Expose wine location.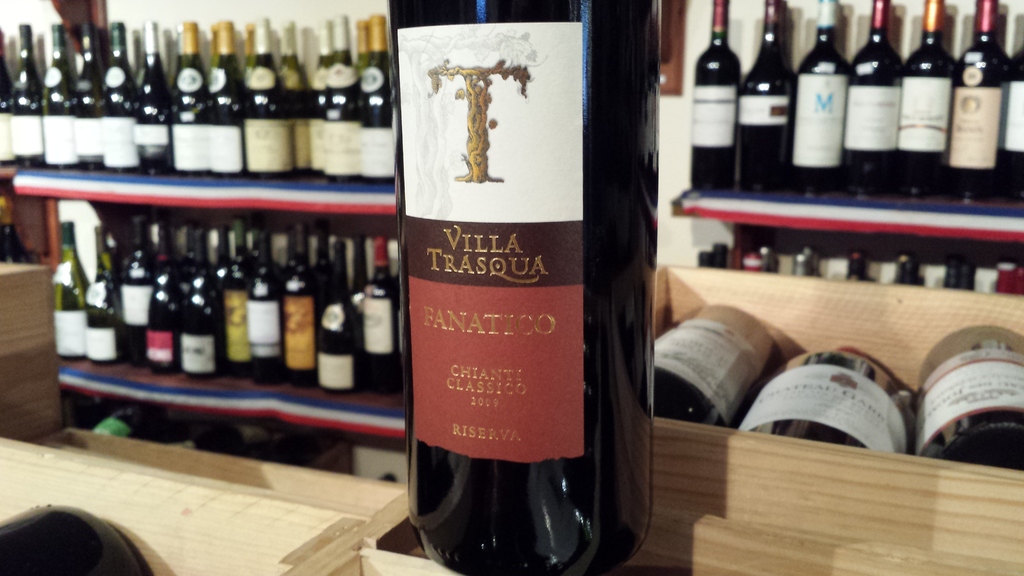
Exposed at BBox(916, 321, 1021, 472).
